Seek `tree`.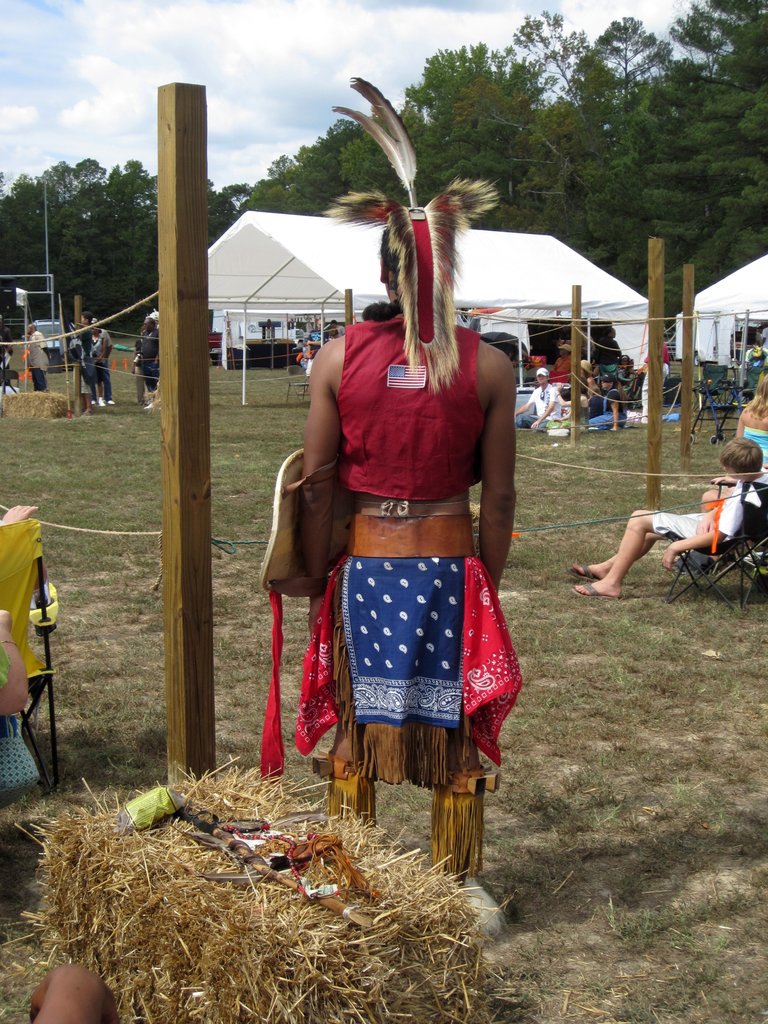
l=575, t=0, r=767, b=342.
